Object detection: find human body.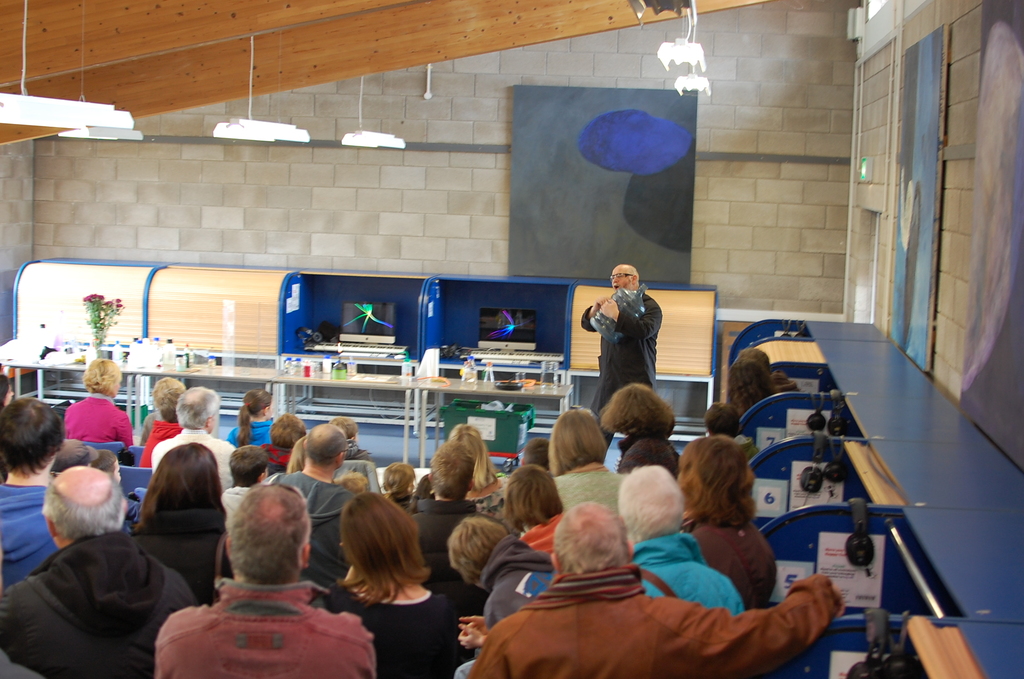
l=693, t=518, r=782, b=611.
